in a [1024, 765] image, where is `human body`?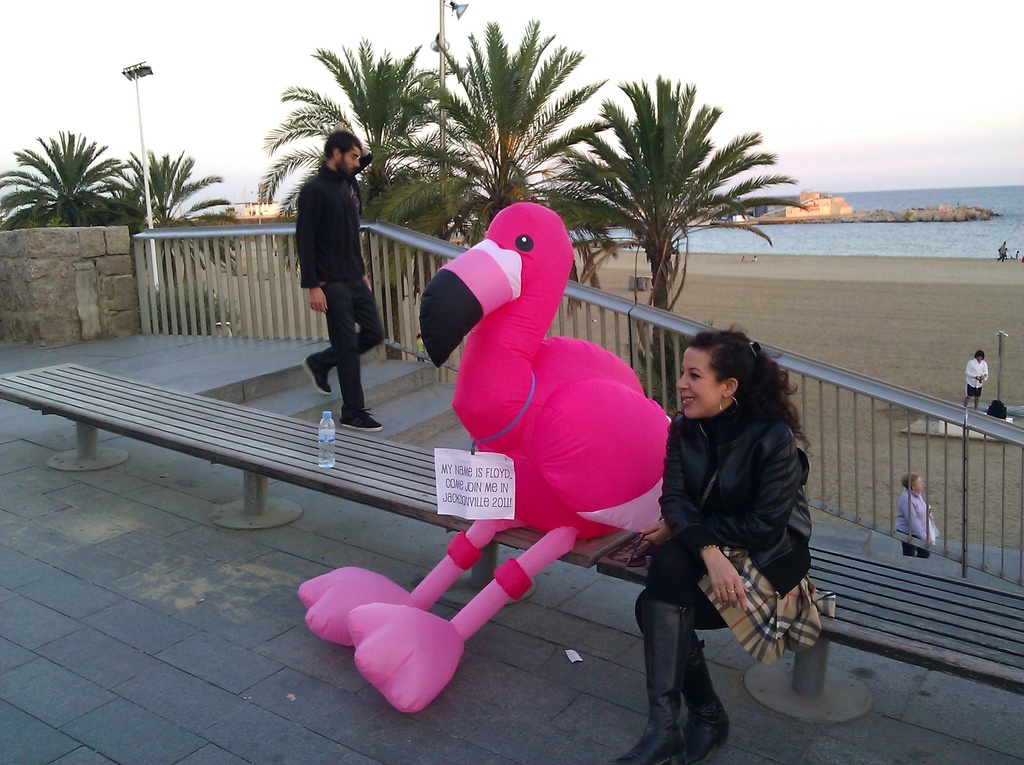
box=[963, 344, 987, 424].
